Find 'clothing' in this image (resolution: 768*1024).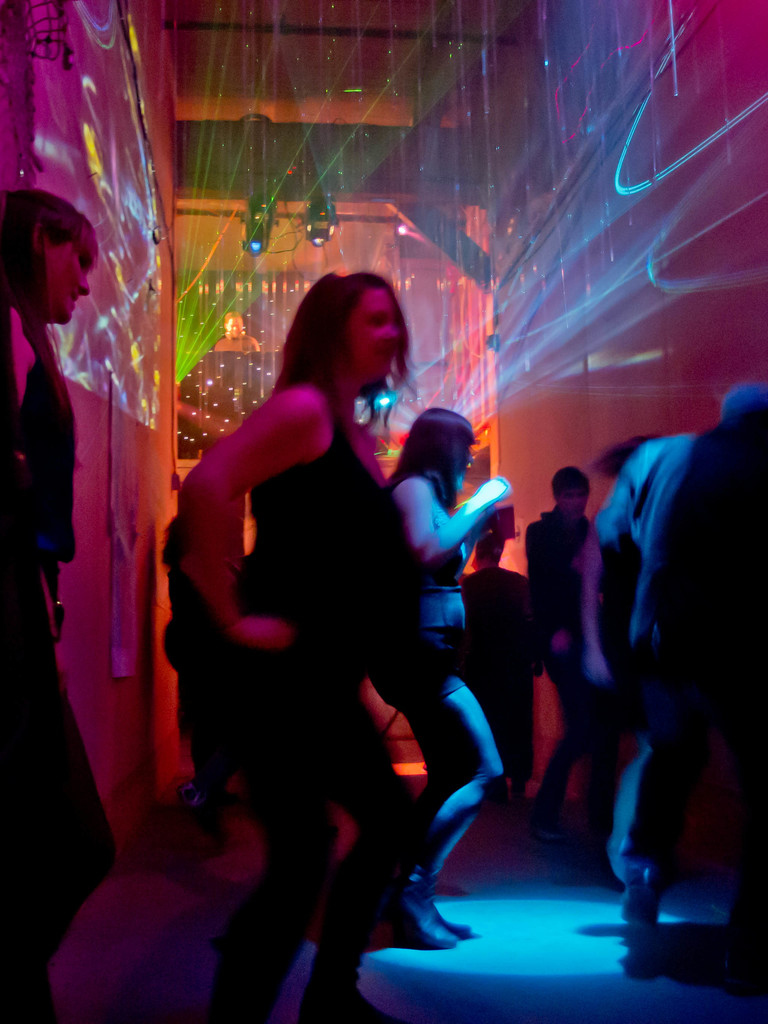
(588,433,762,865).
